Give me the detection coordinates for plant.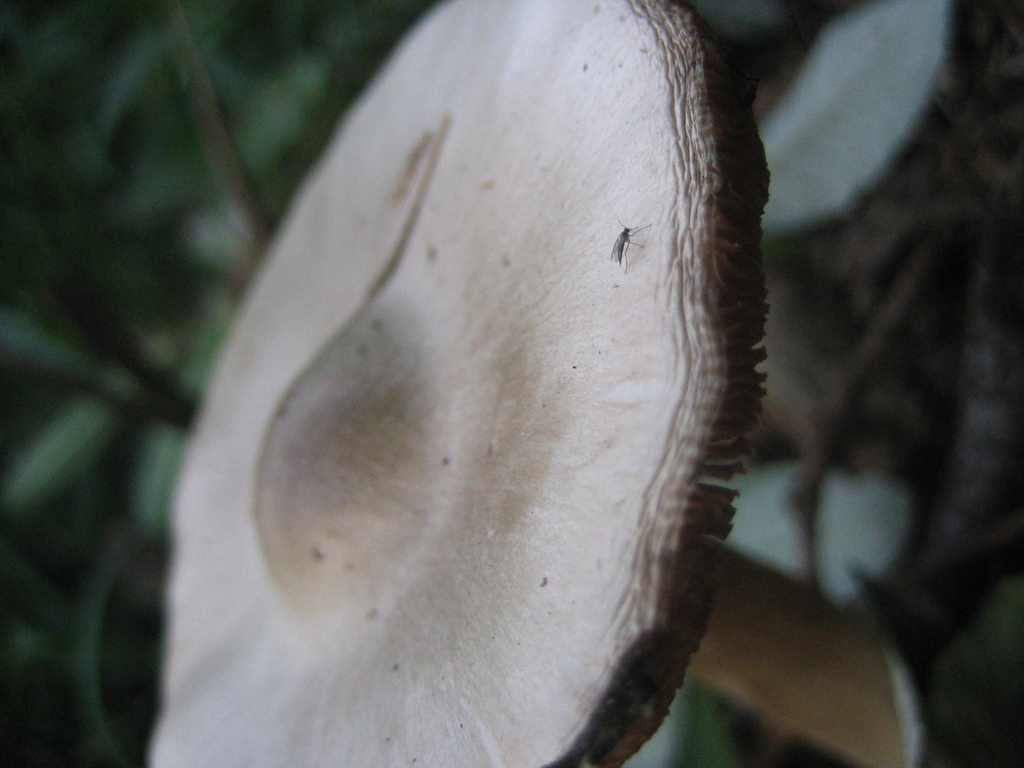
crop(144, 0, 923, 767).
